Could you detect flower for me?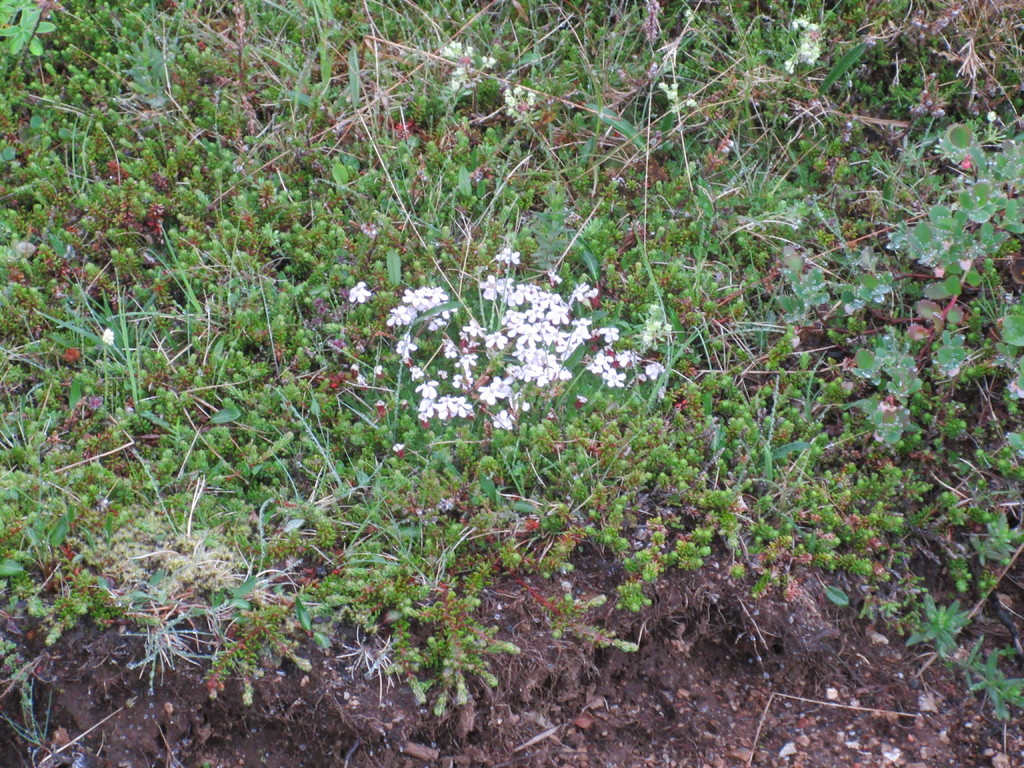
Detection result: 350:283:370:308.
